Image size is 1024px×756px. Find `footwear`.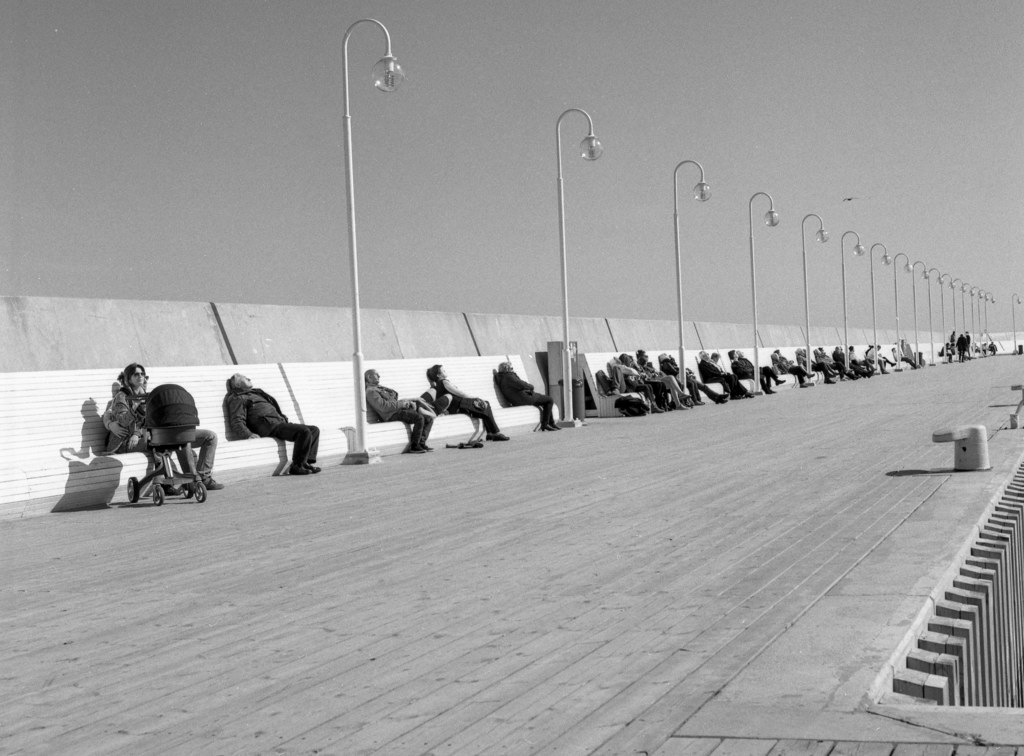
region(745, 392, 755, 397).
